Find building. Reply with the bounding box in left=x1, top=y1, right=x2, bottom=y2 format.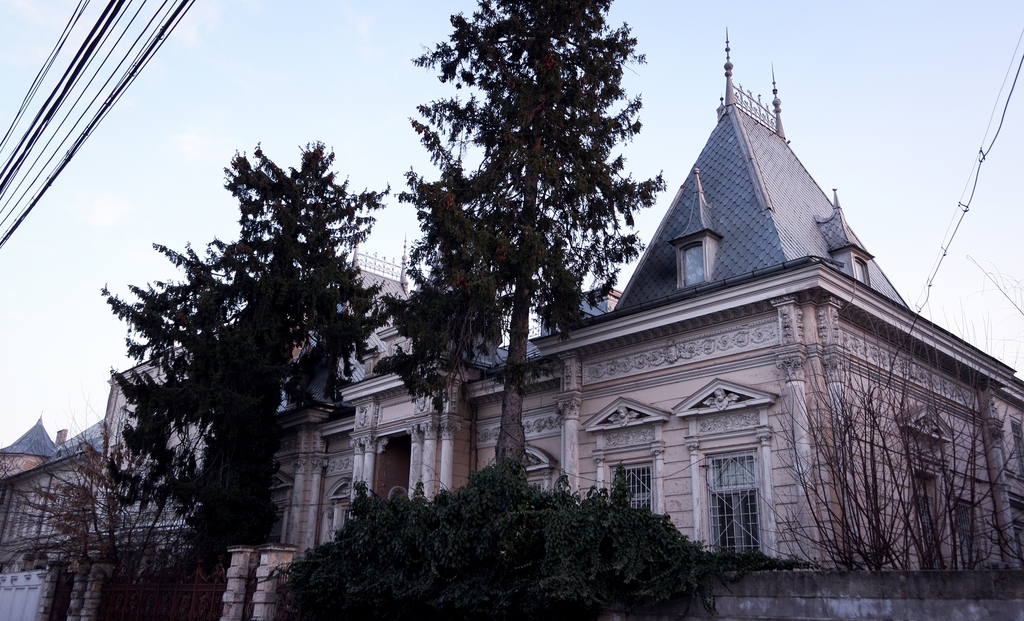
left=6, top=27, right=1023, bottom=618.
